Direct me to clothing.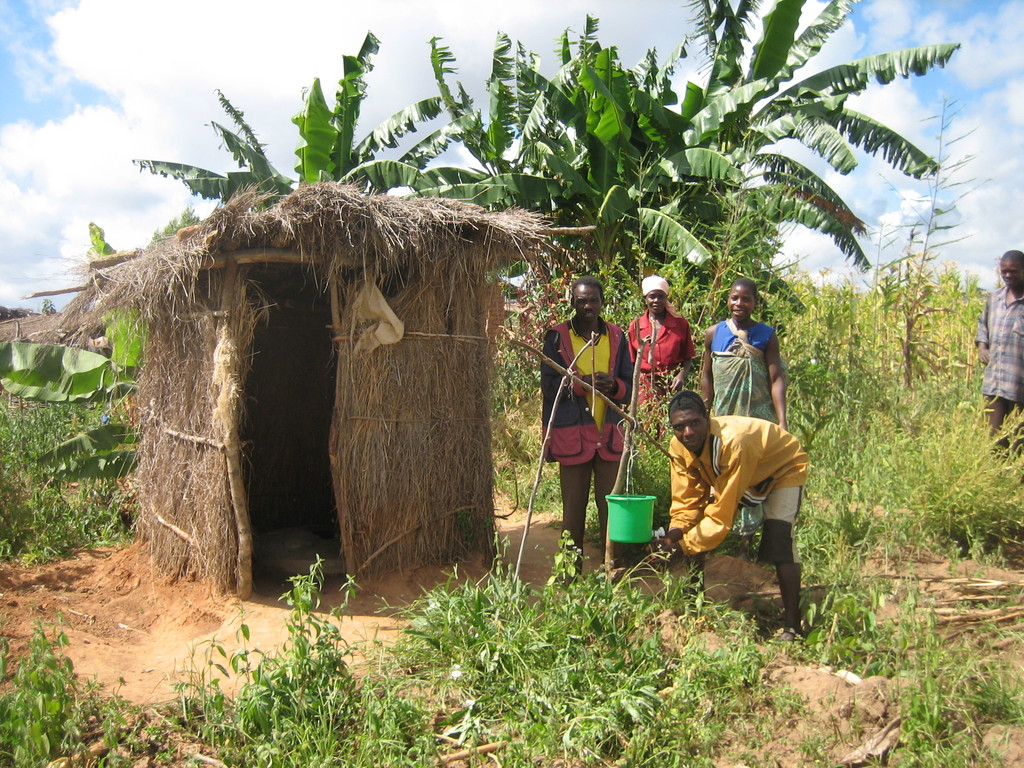
Direction: [left=537, top=314, right=636, bottom=570].
